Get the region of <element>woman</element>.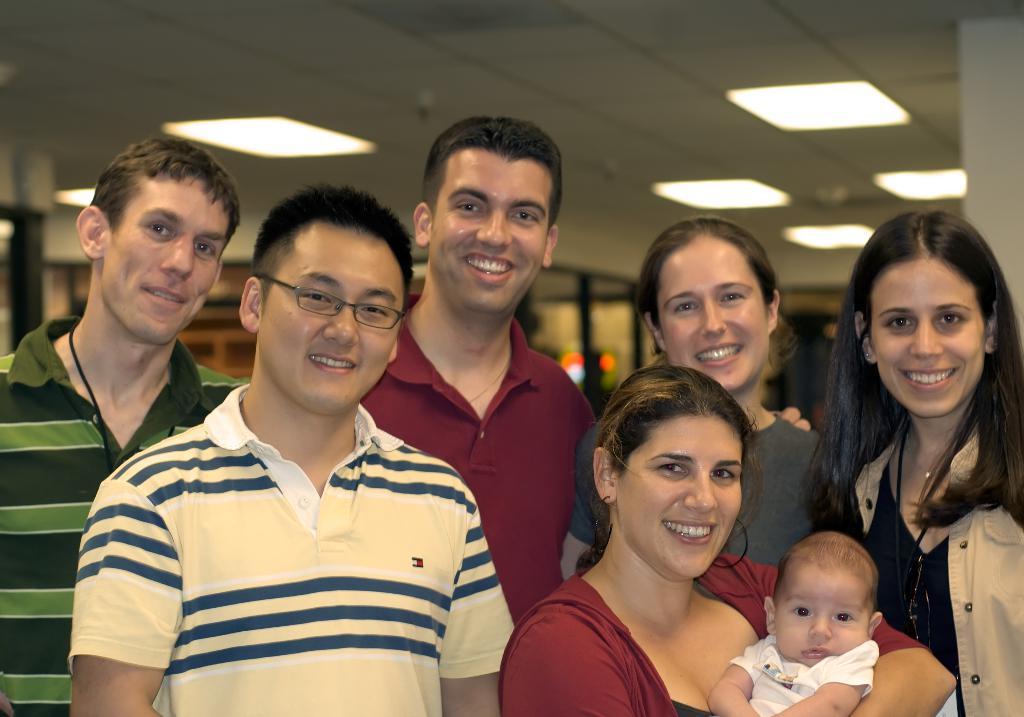
{"left": 496, "top": 365, "right": 962, "bottom": 716}.
